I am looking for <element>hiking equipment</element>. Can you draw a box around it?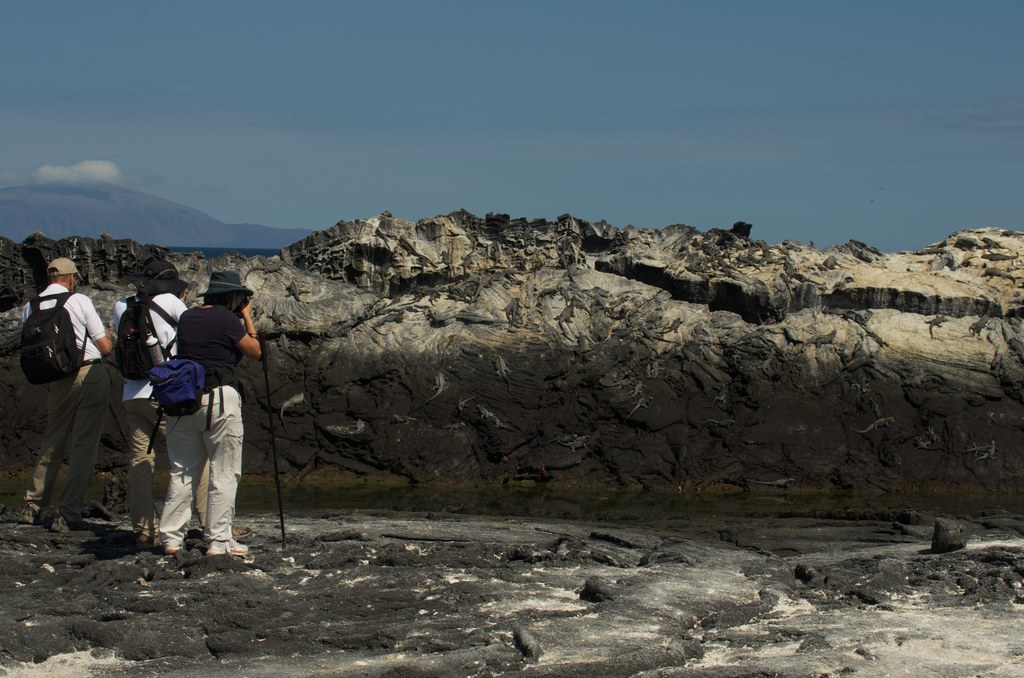
Sure, the bounding box is <region>132, 532, 159, 551</region>.
